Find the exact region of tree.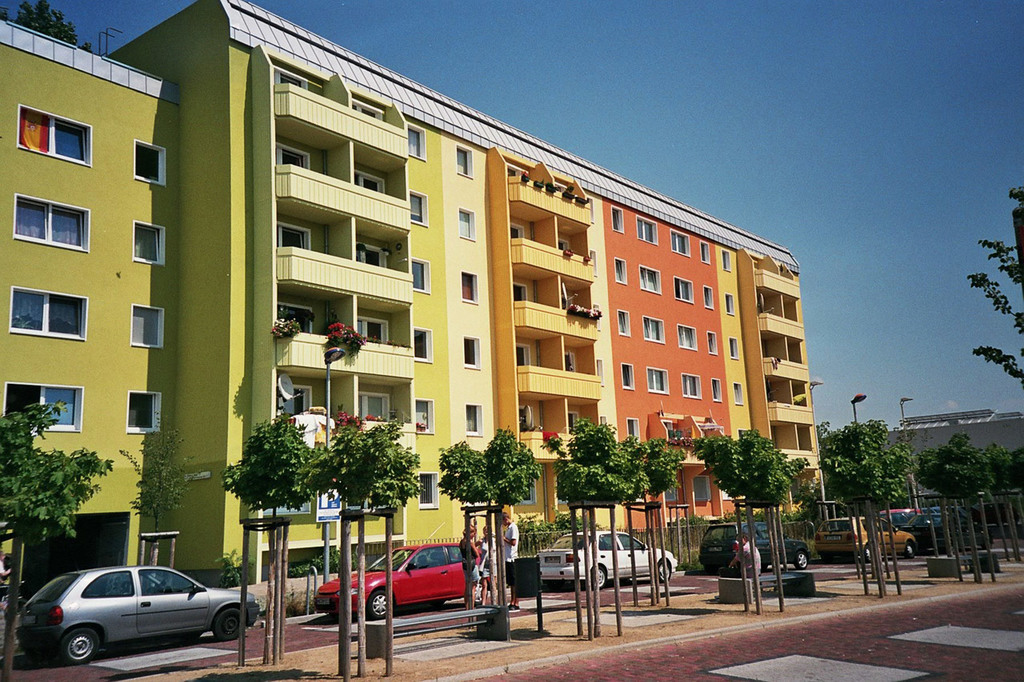
Exact region: (0, 398, 107, 681).
